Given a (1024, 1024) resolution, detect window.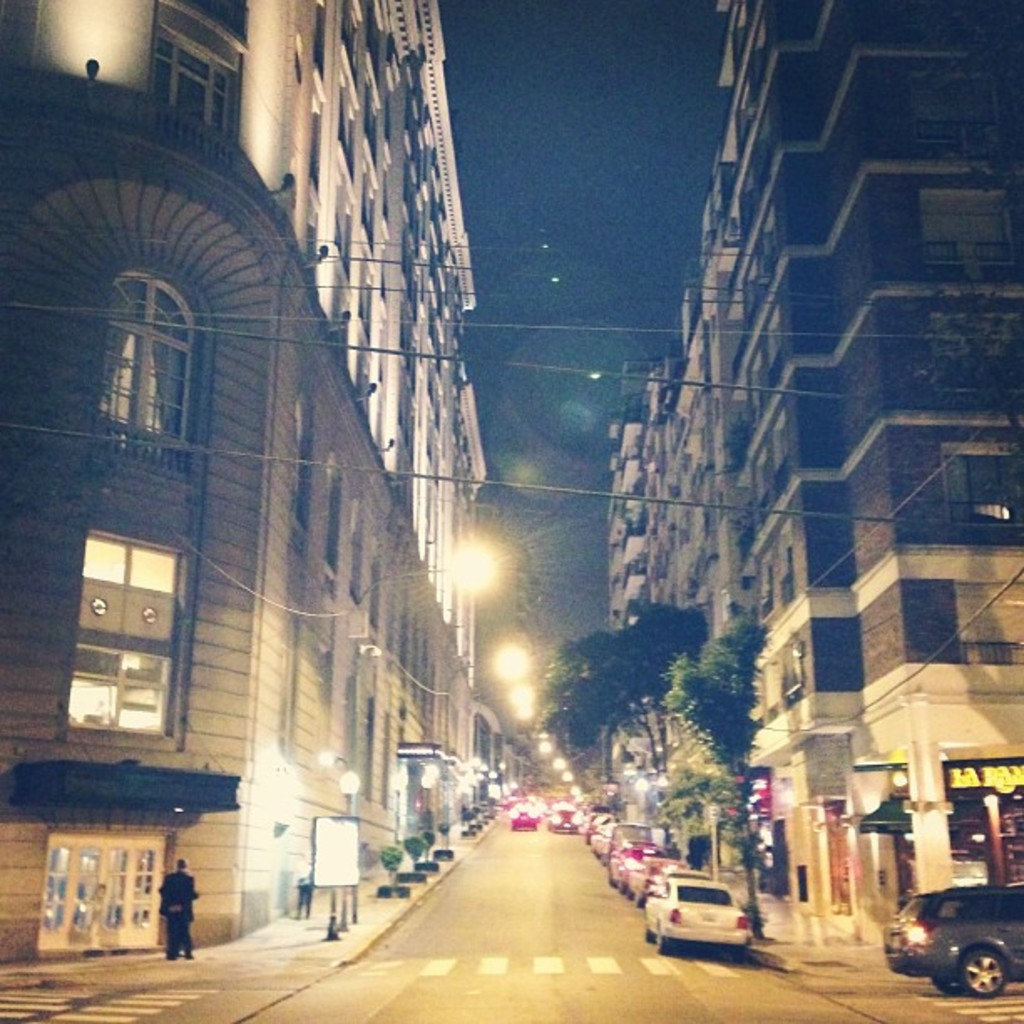
{"left": 102, "top": 264, "right": 201, "bottom": 442}.
